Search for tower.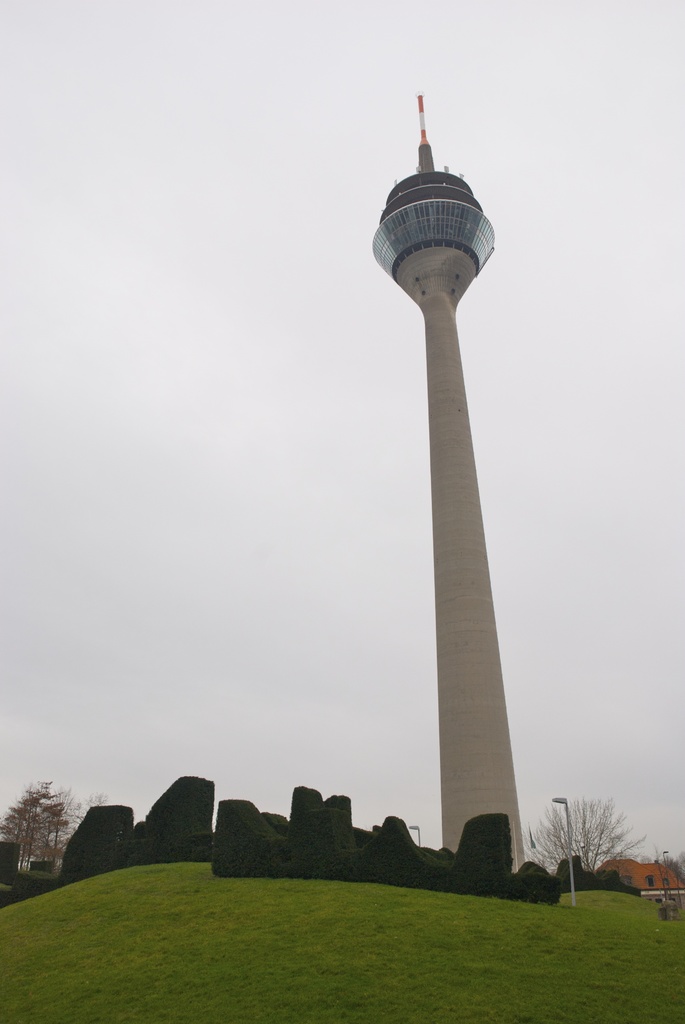
Found at (x1=370, y1=68, x2=542, y2=884).
